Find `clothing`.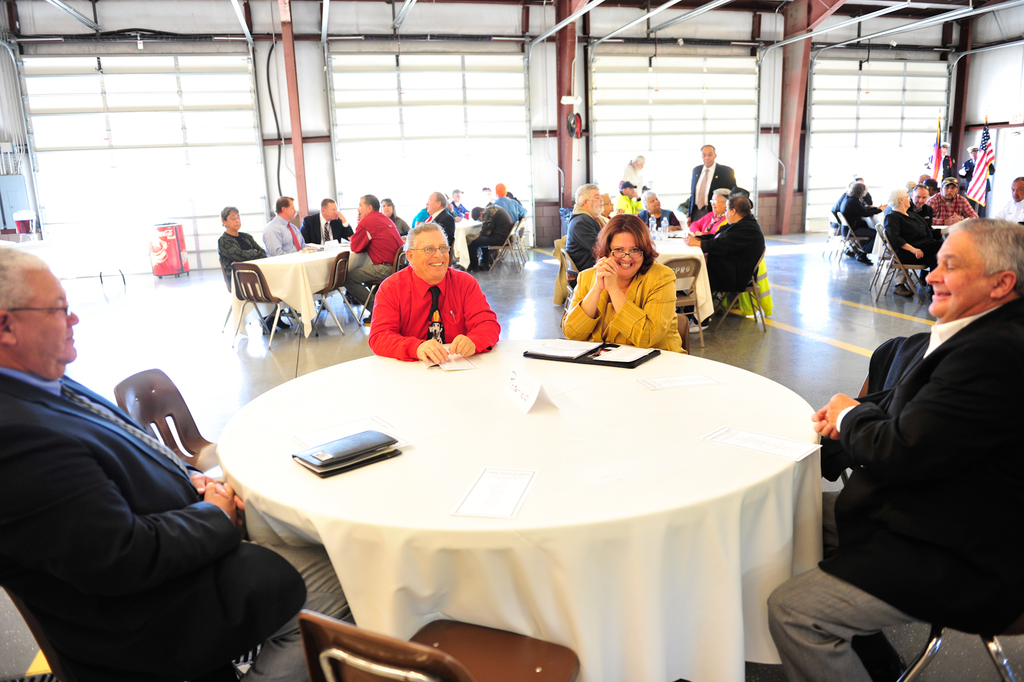
select_region(217, 231, 267, 291).
